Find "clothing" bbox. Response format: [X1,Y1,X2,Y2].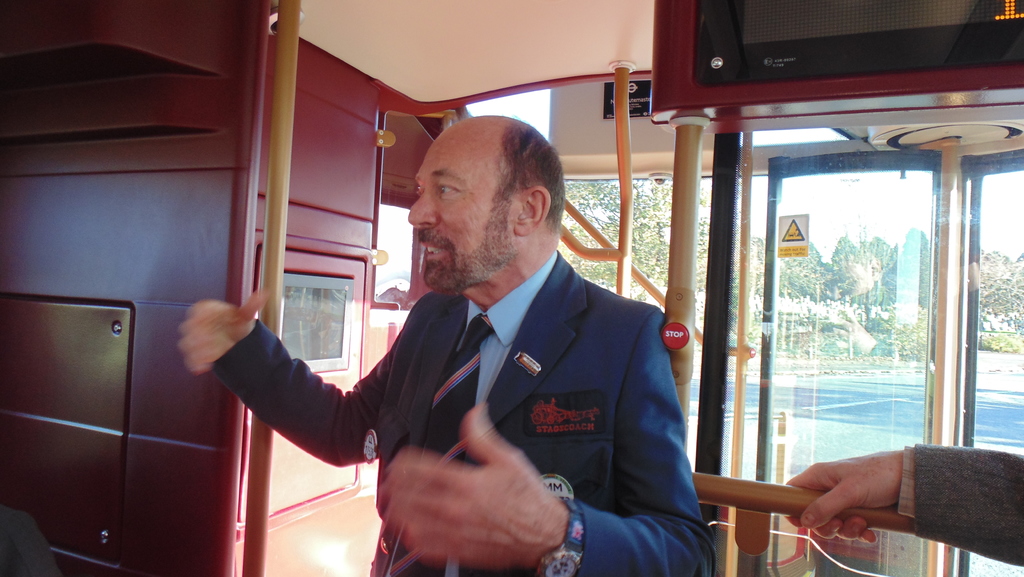
[209,248,716,576].
